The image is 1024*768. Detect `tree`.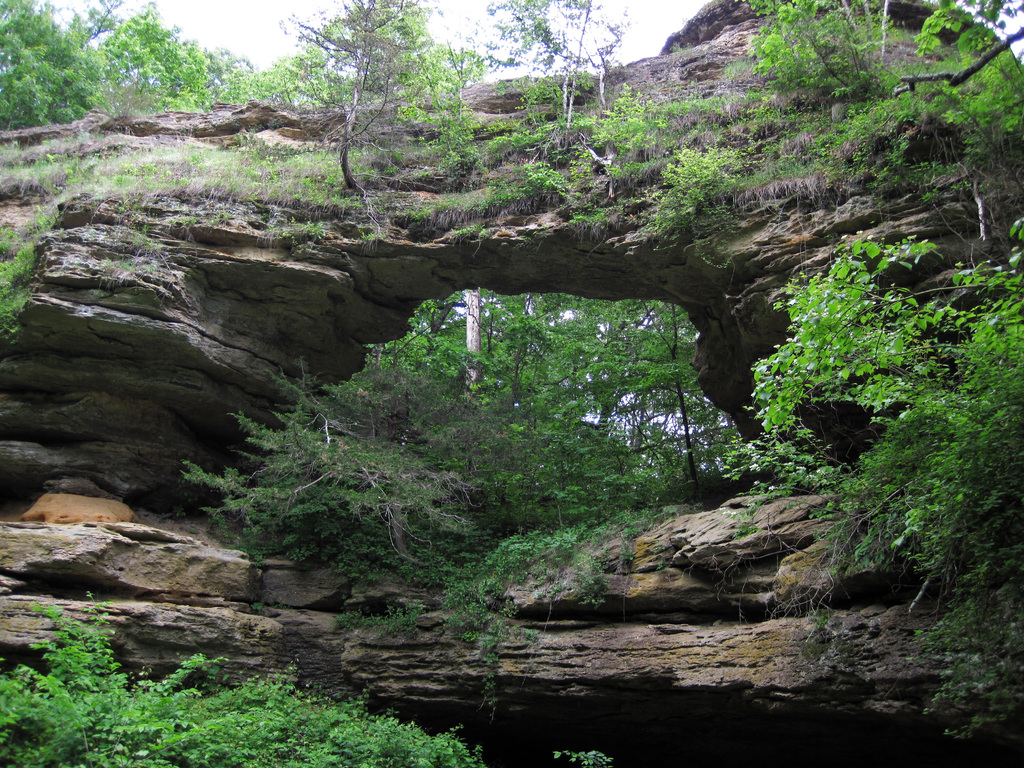
Detection: locate(0, 0, 102, 137).
